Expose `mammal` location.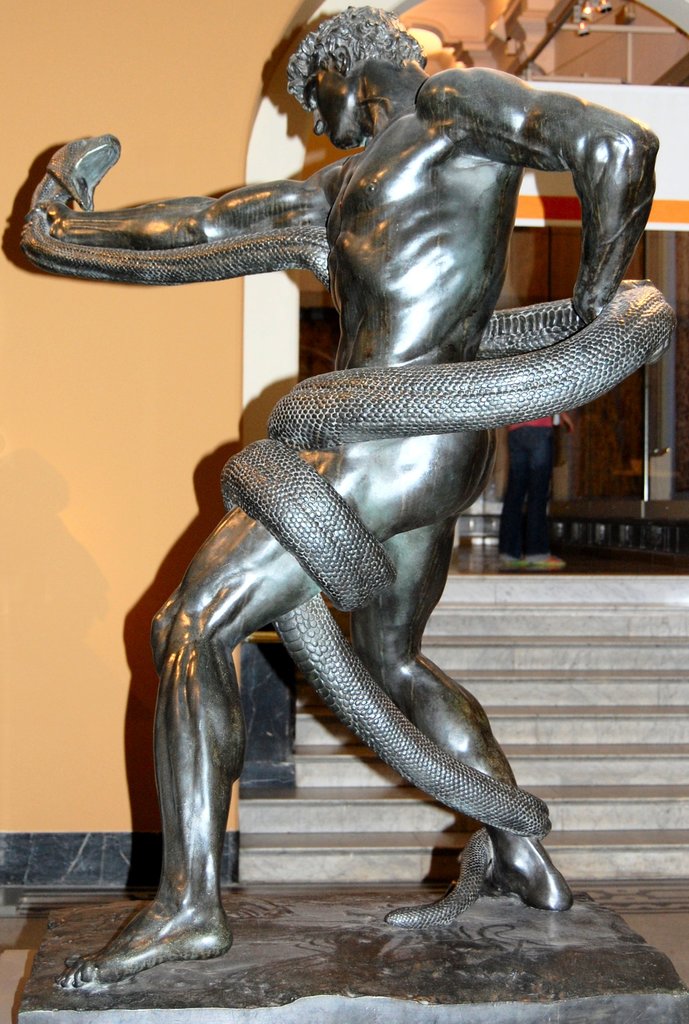
Exposed at bbox=(4, 2, 650, 975).
